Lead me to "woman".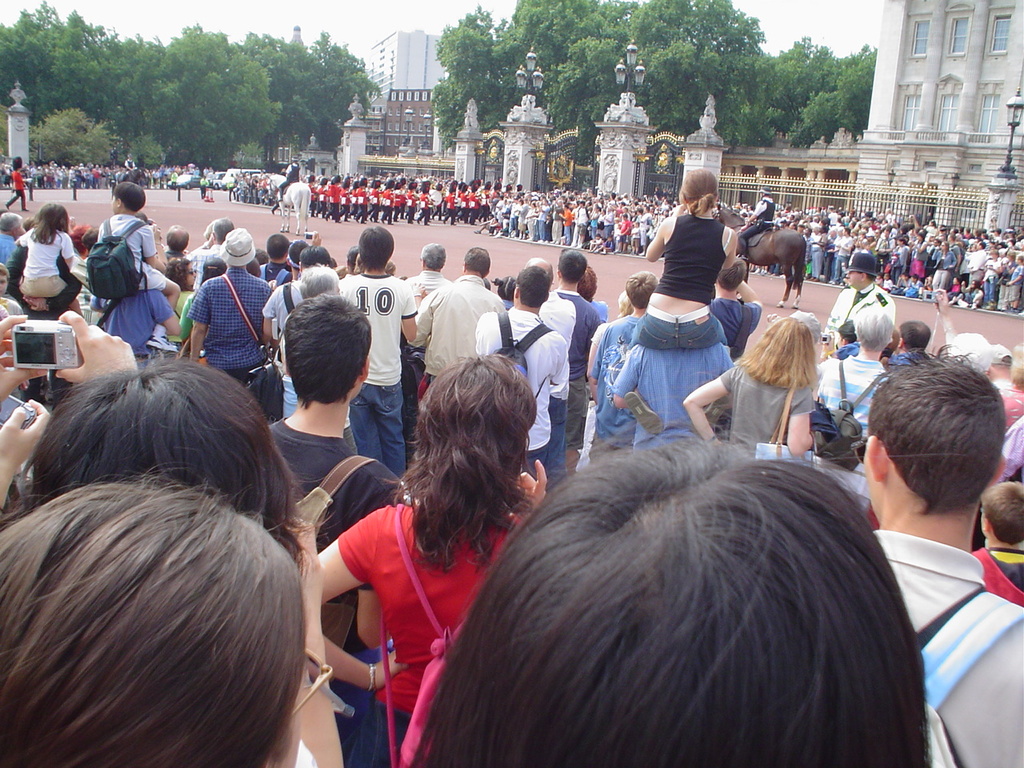
Lead to left=329, top=344, right=544, bottom=741.
